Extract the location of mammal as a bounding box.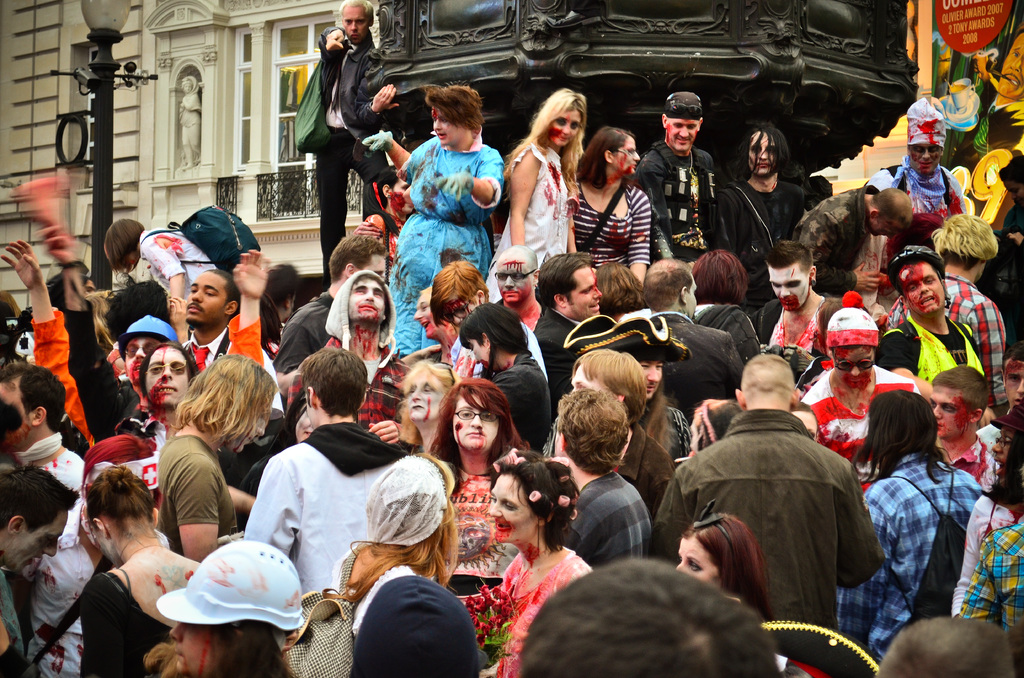
[left=361, top=79, right=508, bottom=355].
